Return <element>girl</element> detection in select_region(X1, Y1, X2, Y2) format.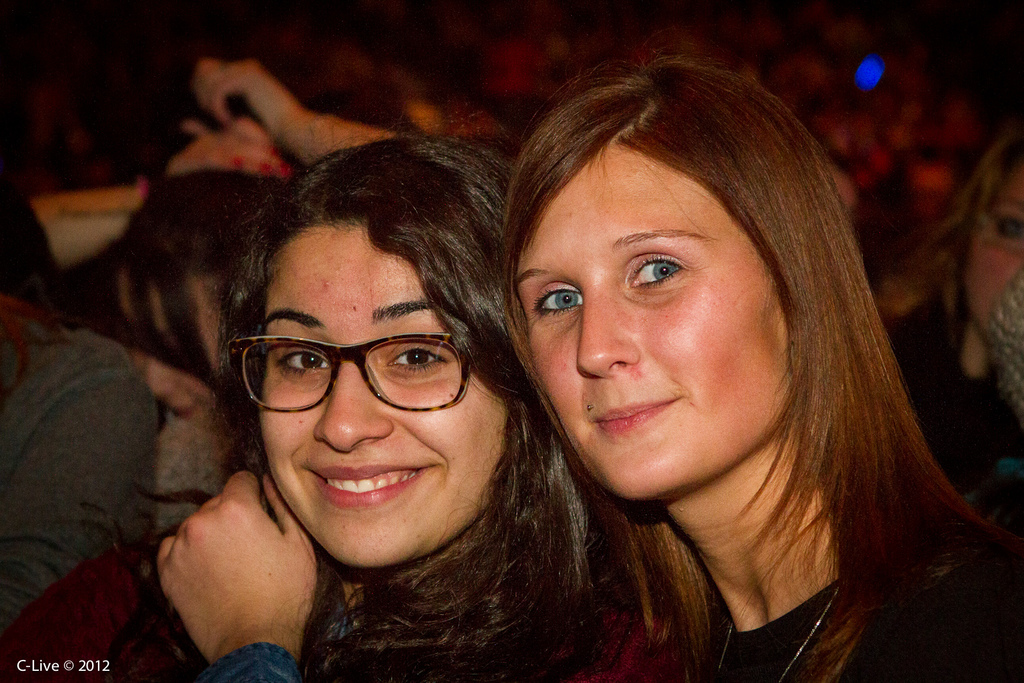
select_region(491, 47, 1023, 682).
